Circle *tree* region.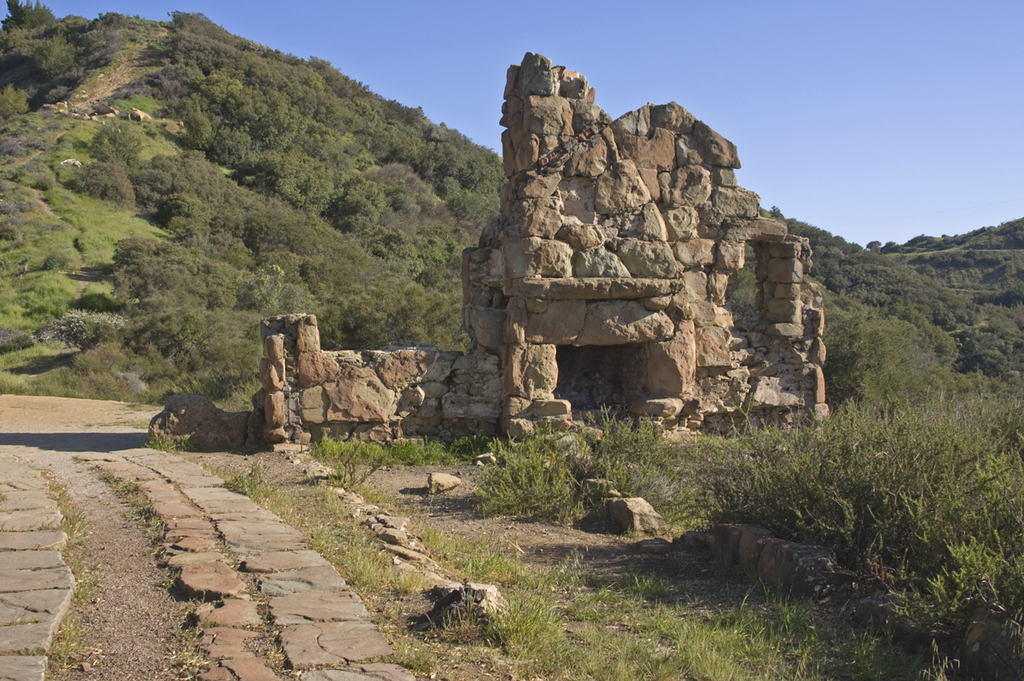
Region: (left=770, top=201, right=784, bottom=218).
